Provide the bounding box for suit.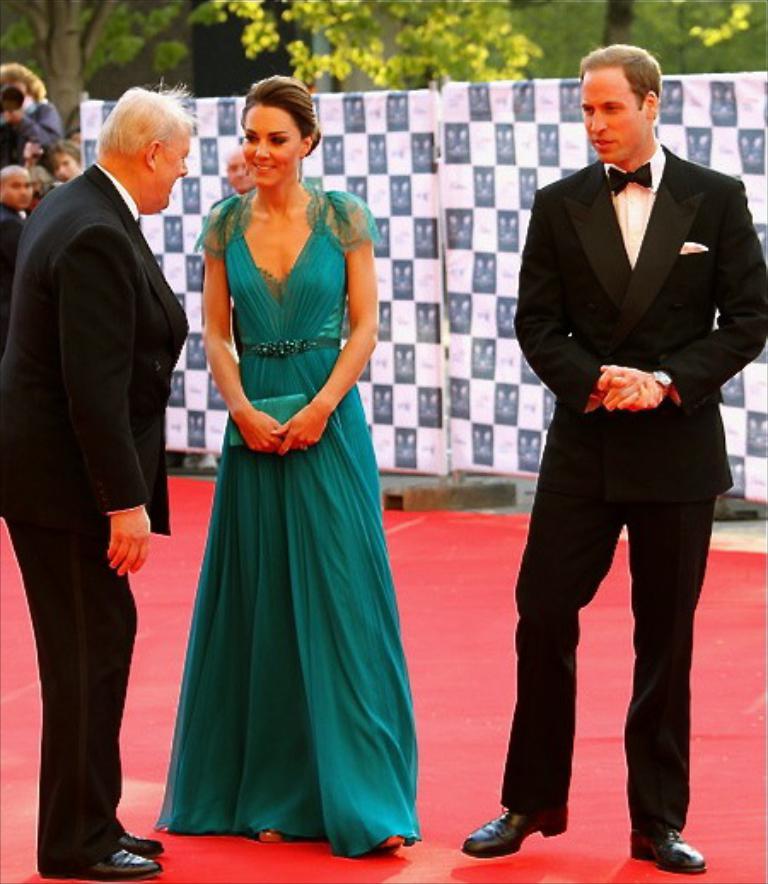
x1=15 y1=94 x2=188 y2=869.
